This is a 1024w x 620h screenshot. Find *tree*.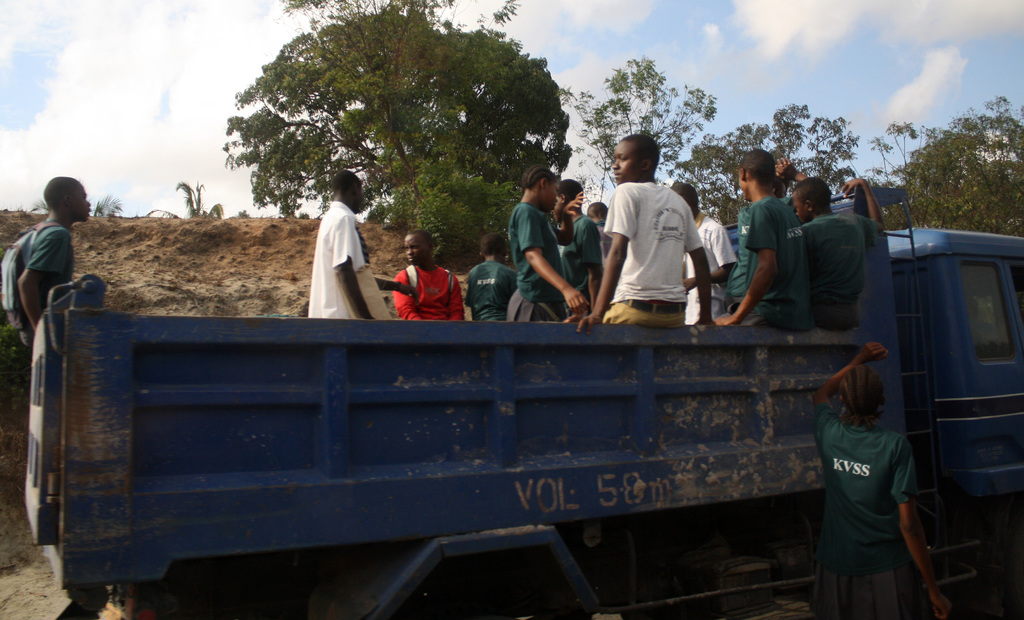
Bounding box: bbox(566, 52, 717, 215).
